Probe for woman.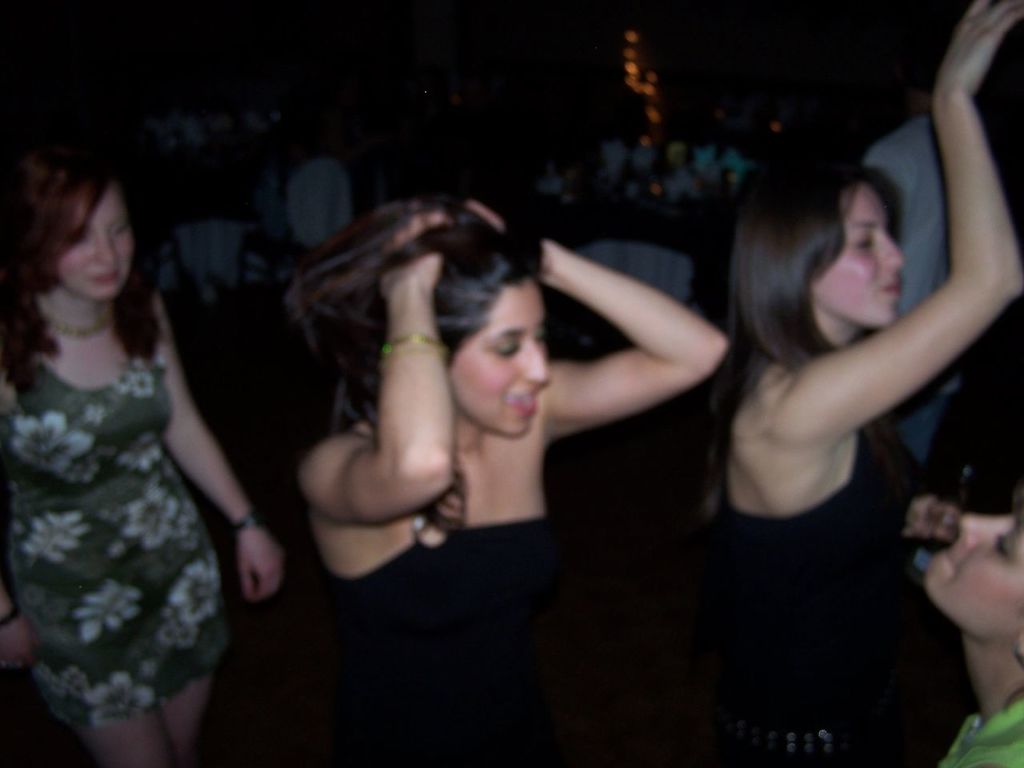
Probe result: detection(294, 198, 729, 767).
